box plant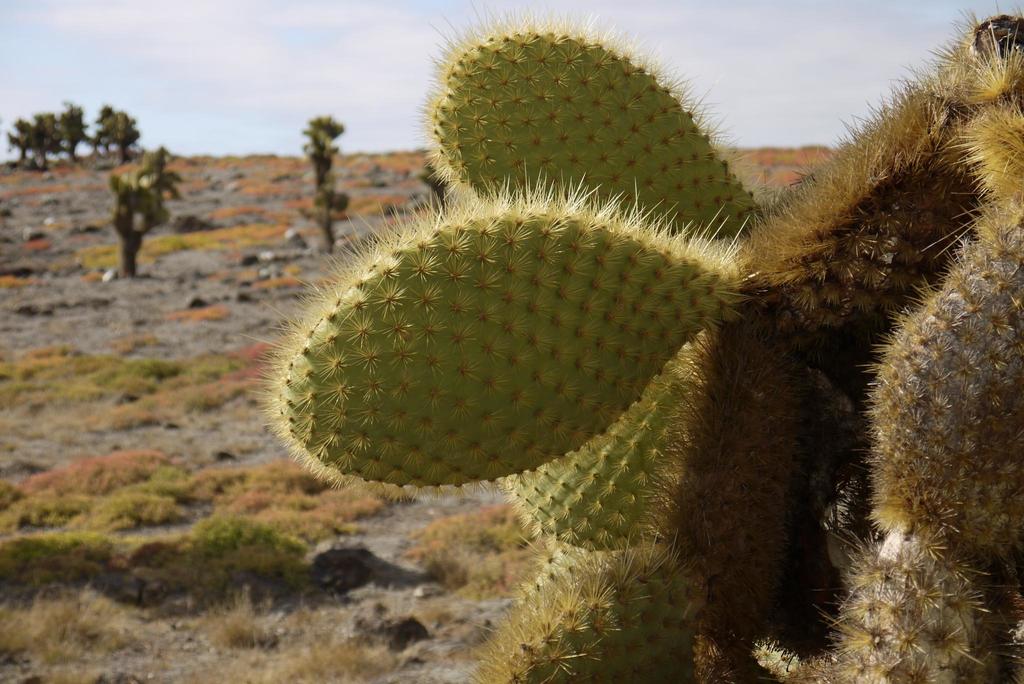
pyautogui.locateOnScreen(181, 508, 316, 570)
